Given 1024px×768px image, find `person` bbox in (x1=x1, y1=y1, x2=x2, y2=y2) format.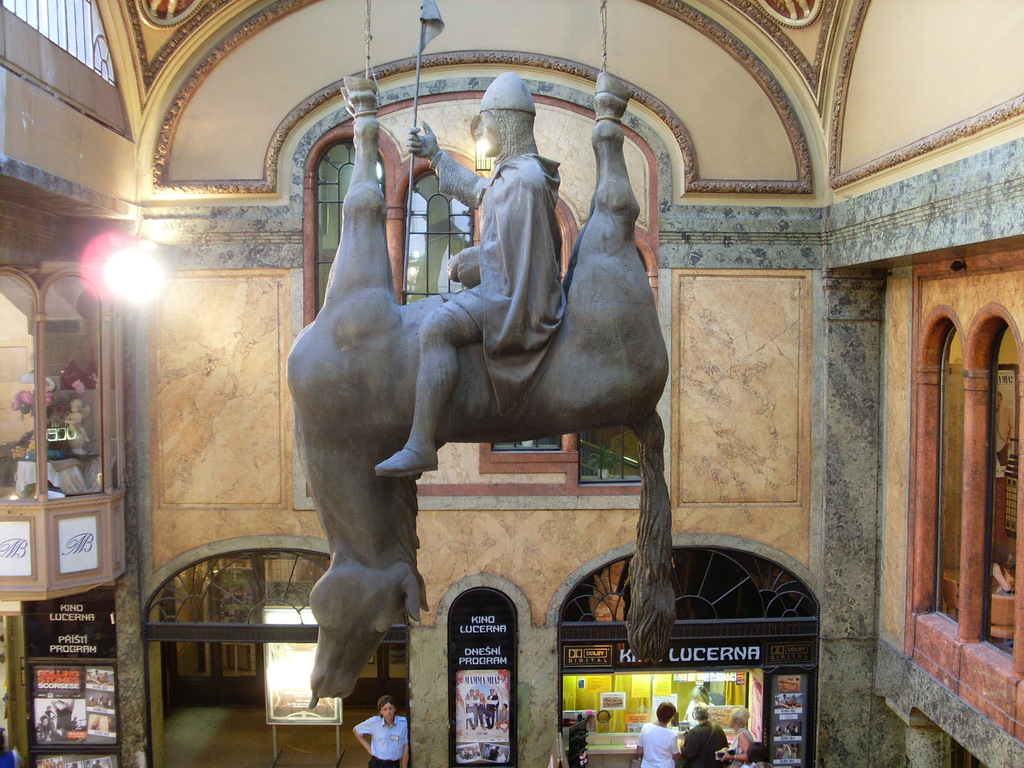
(x1=371, y1=61, x2=566, y2=479).
